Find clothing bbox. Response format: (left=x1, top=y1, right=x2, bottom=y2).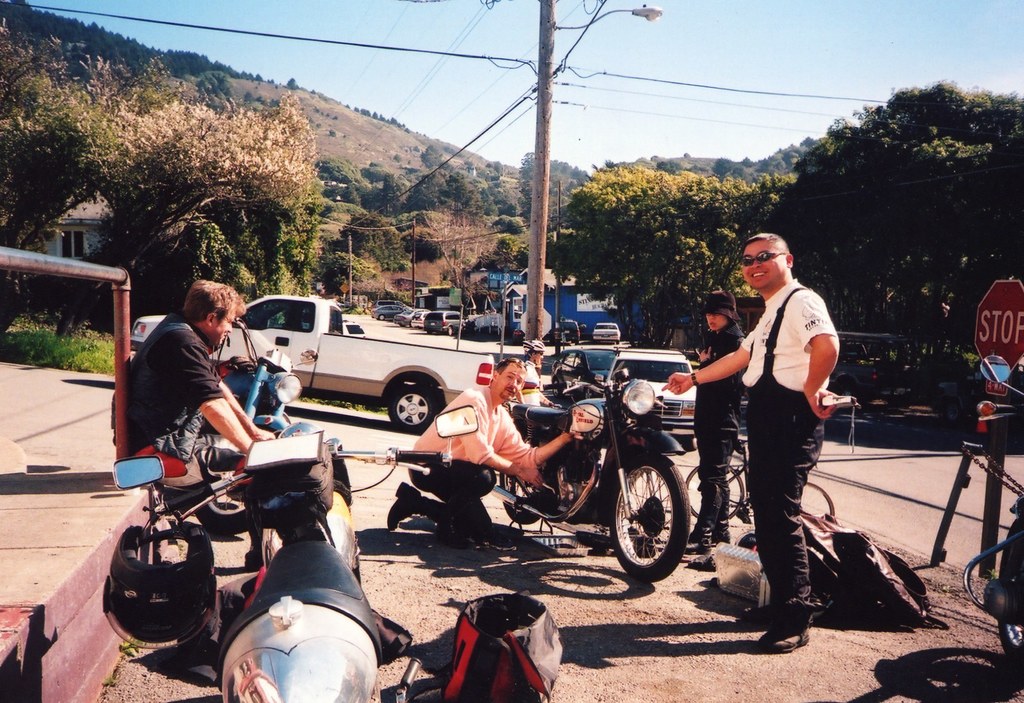
(left=727, top=263, right=847, bottom=618).
